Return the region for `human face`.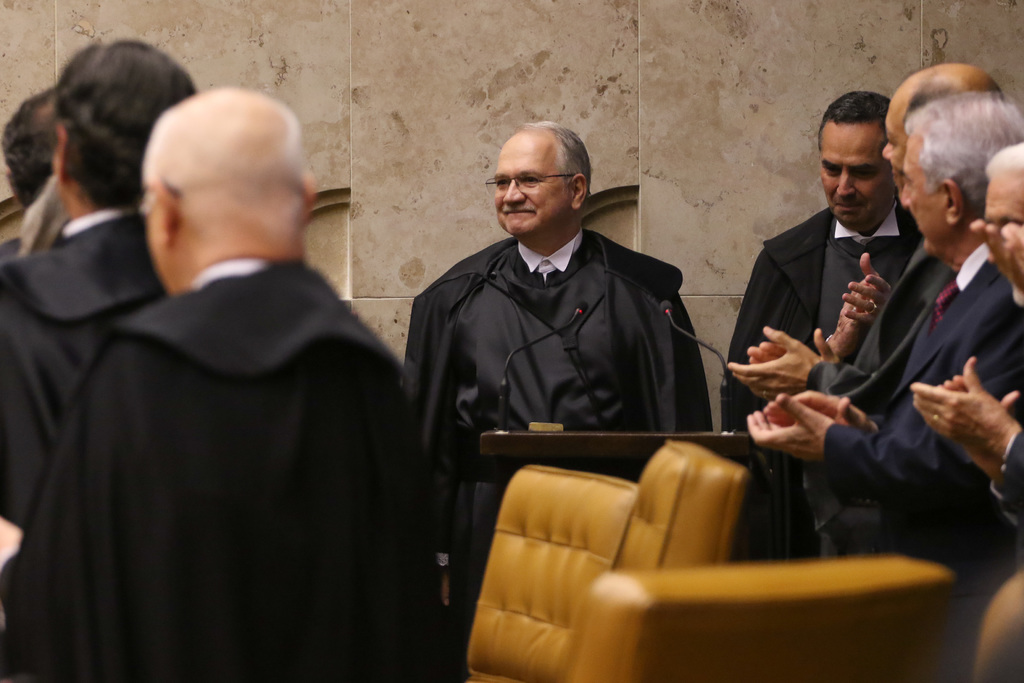
x1=981, y1=176, x2=1023, y2=237.
